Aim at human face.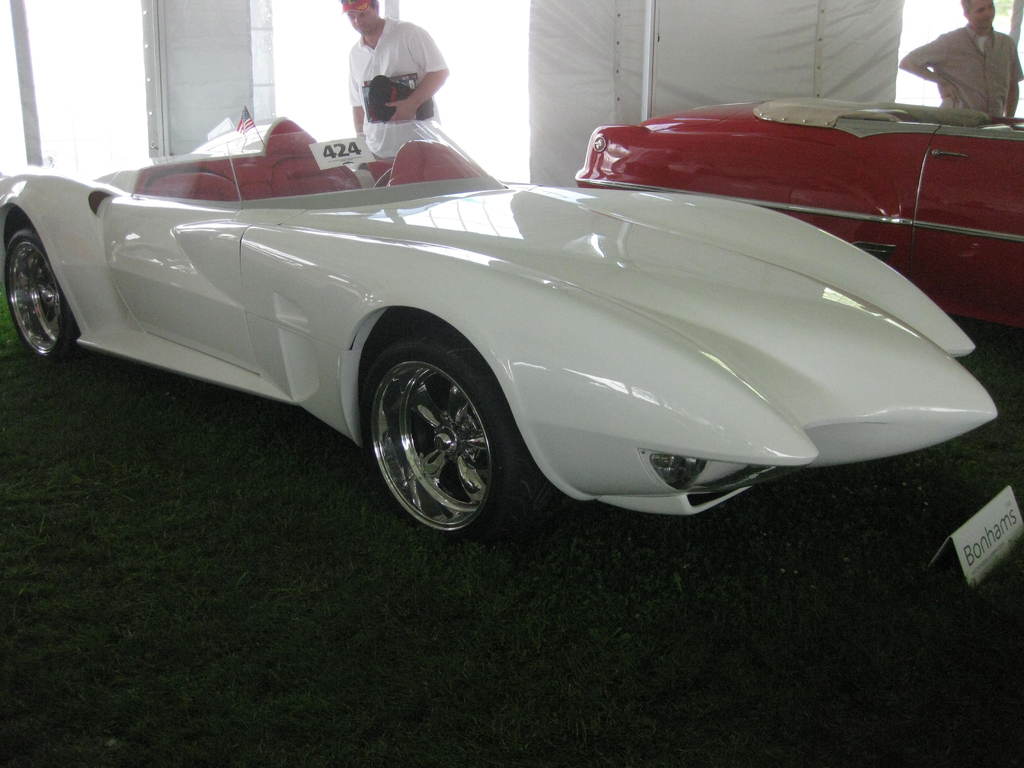
Aimed at bbox=(970, 0, 995, 33).
